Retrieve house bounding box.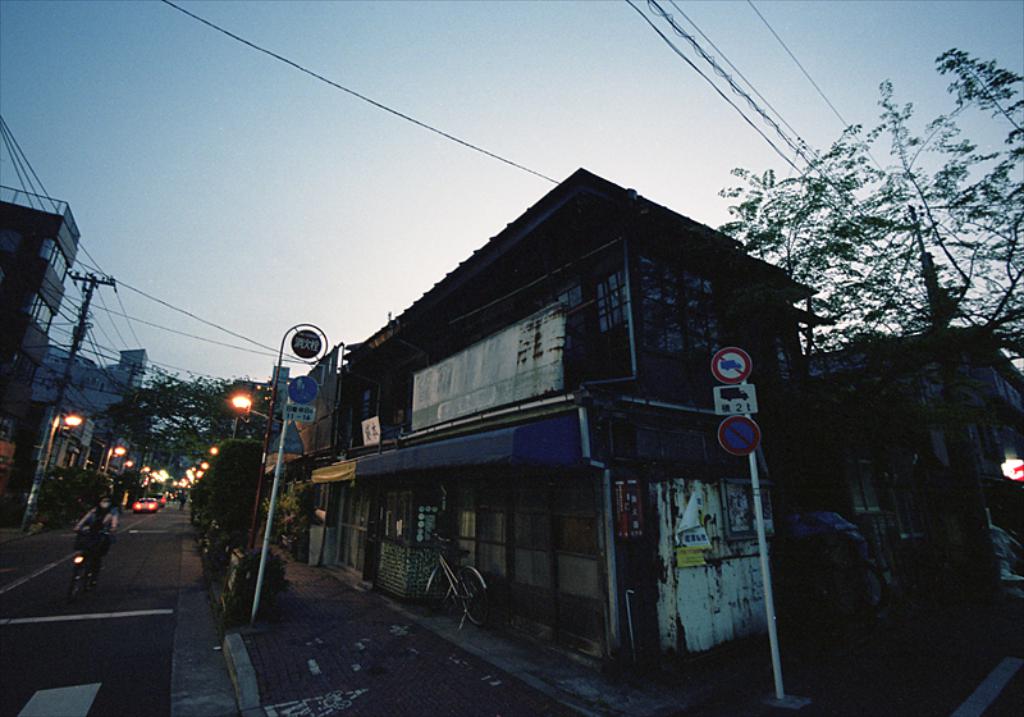
Bounding box: l=795, t=320, r=1023, b=602.
